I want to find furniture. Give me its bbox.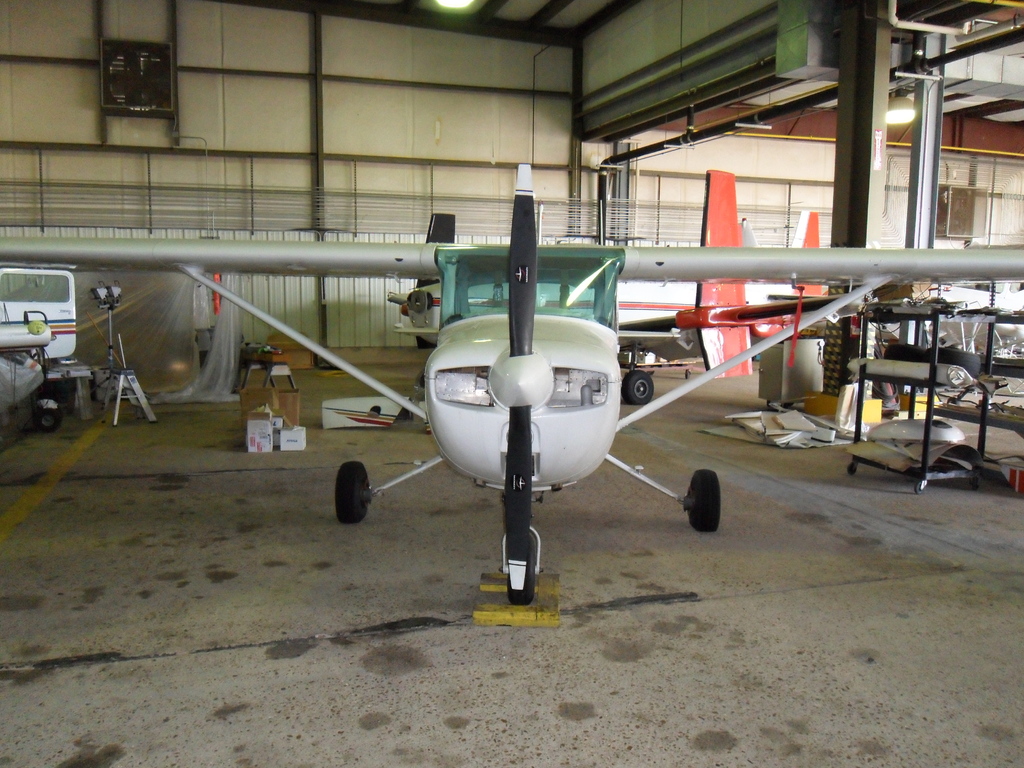
<box>103,365,156,426</box>.
